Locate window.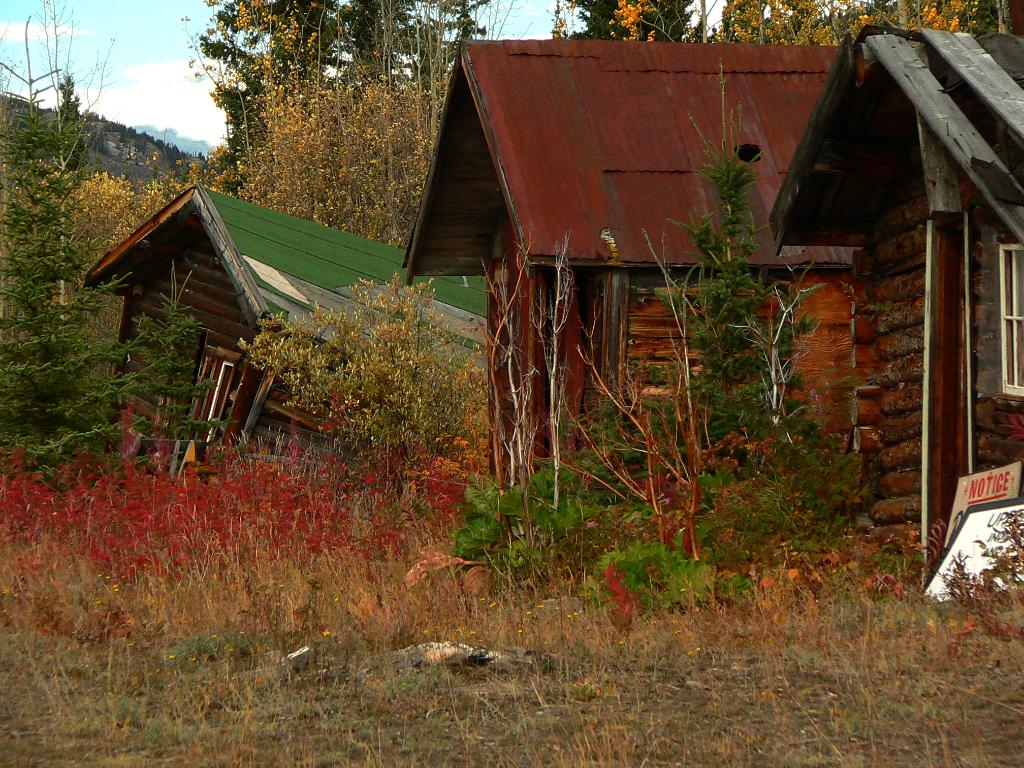
Bounding box: 998, 245, 1023, 396.
